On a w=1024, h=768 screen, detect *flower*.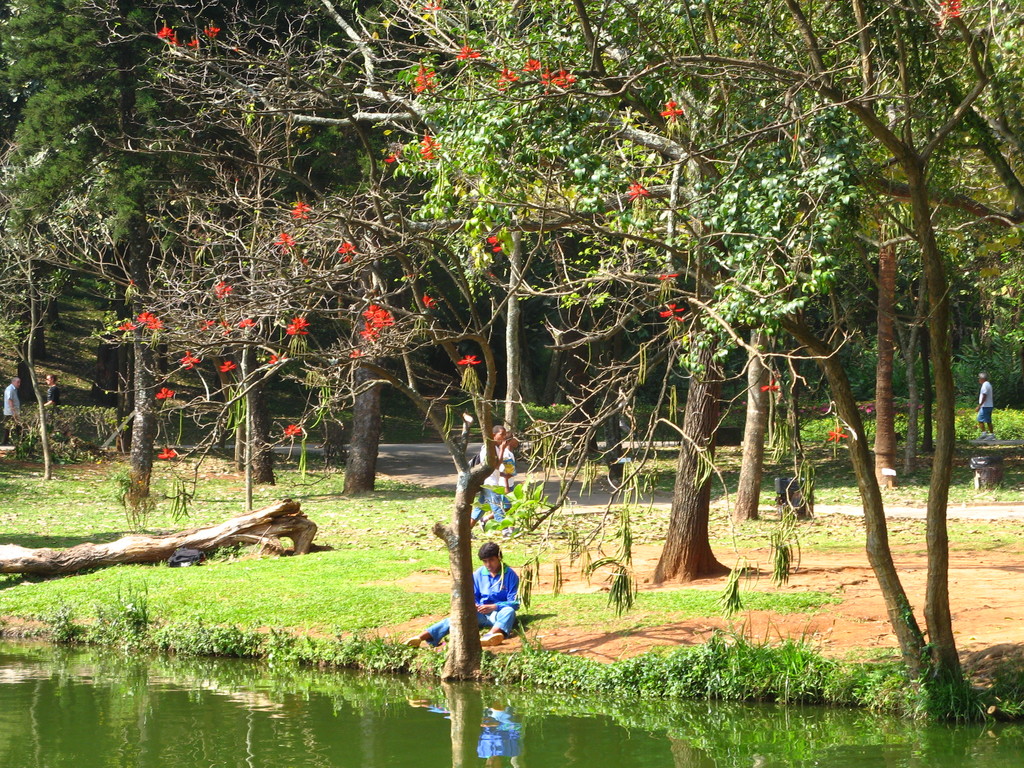
box=[761, 381, 781, 392].
